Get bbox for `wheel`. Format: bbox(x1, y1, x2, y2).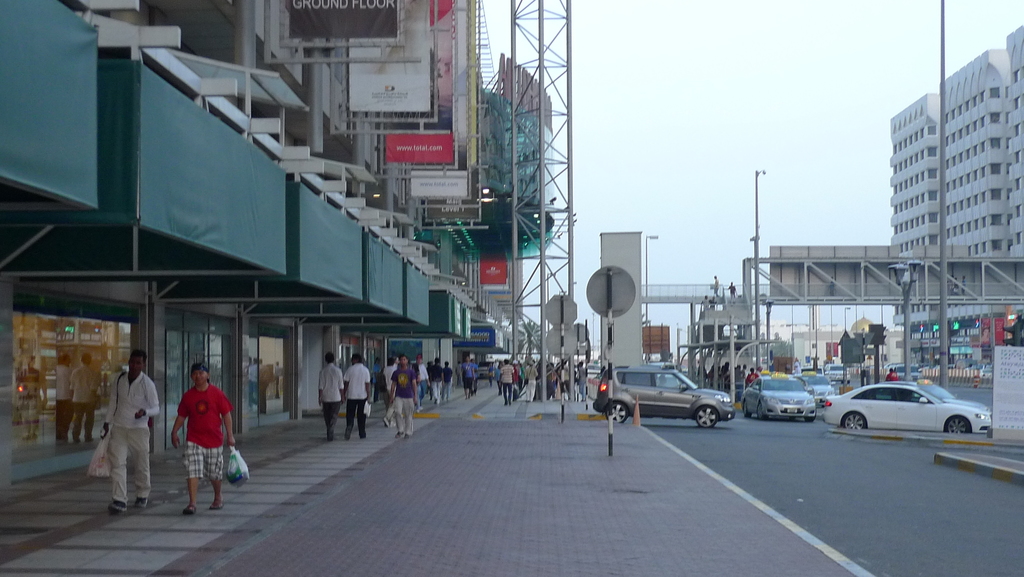
bbox(694, 406, 719, 430).
